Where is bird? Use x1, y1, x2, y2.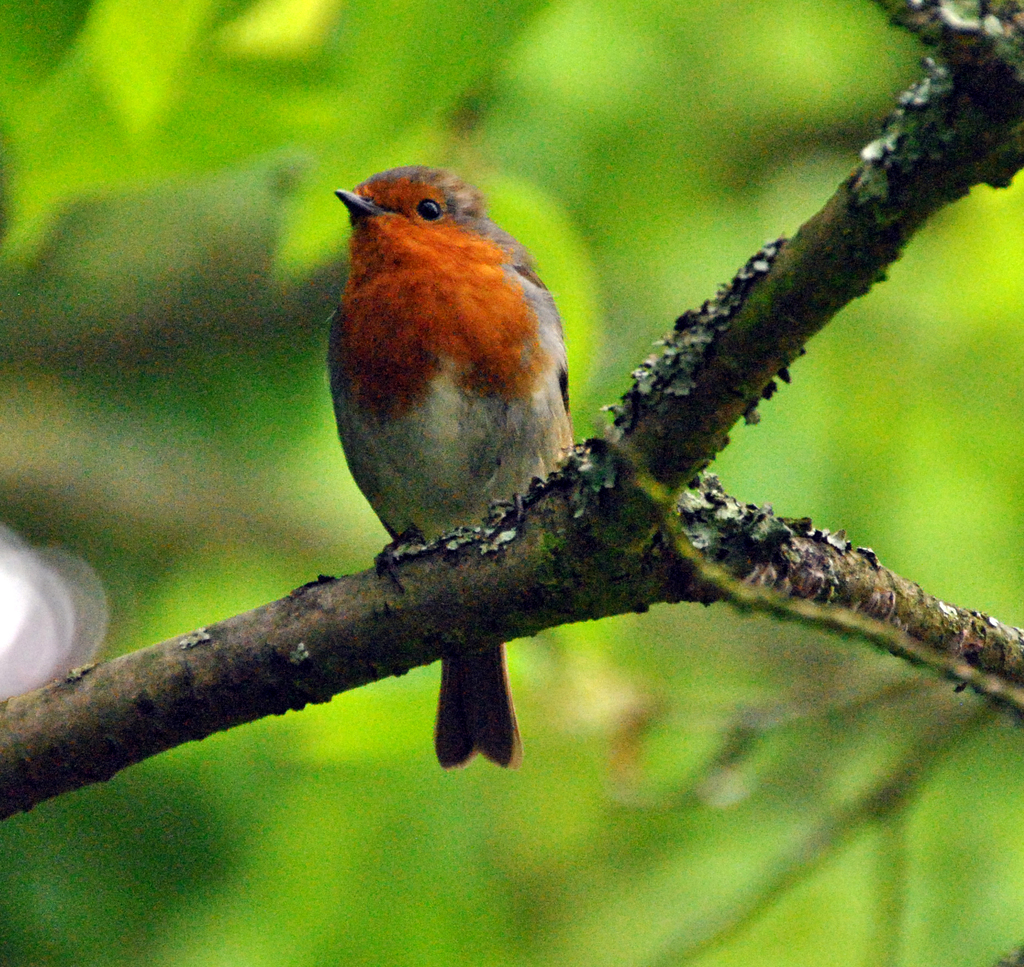
308, 154, 635, 749.
